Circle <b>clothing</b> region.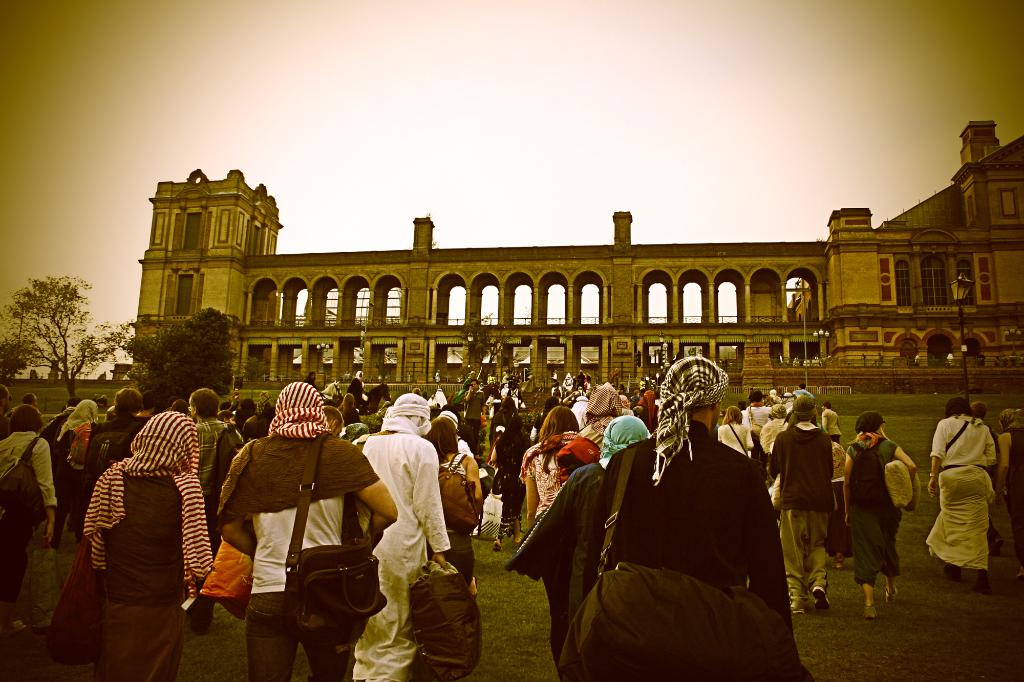
Region: <bbox>218, 426, 385, 681</bbox>.
